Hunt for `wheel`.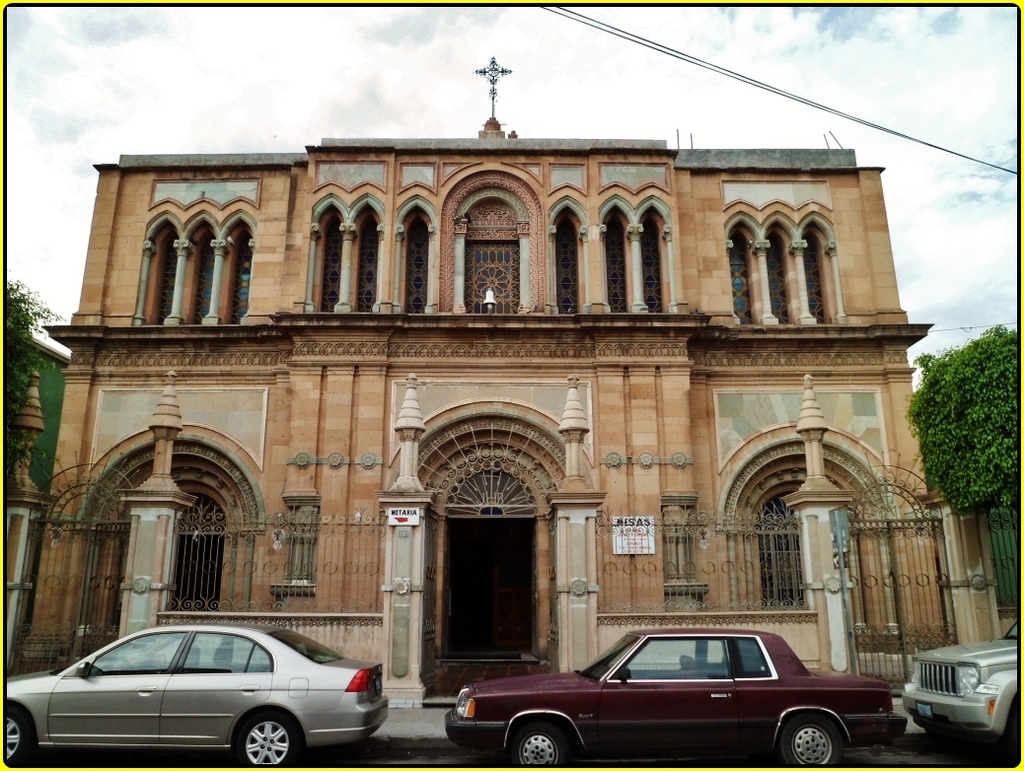
Hunted down at pyautogui.locateOnScreen(507, 719, 574, 770).
